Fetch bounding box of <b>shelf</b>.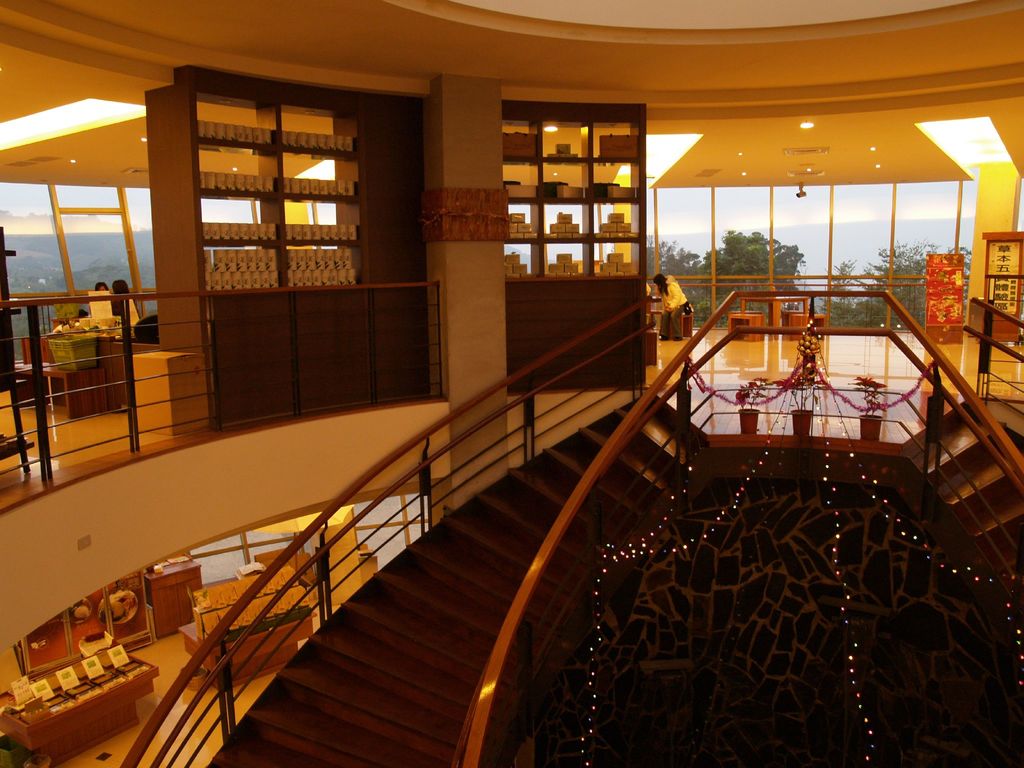
Bbox: left=605, top=199, right=643, bottom=243.
